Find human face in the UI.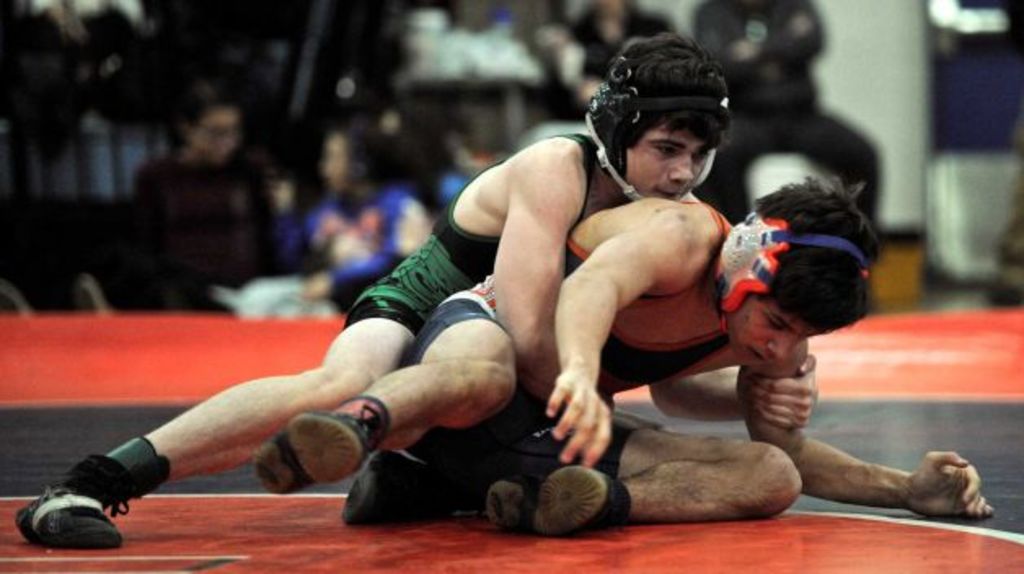
UI element at crop(625, 122, 708, 196).
